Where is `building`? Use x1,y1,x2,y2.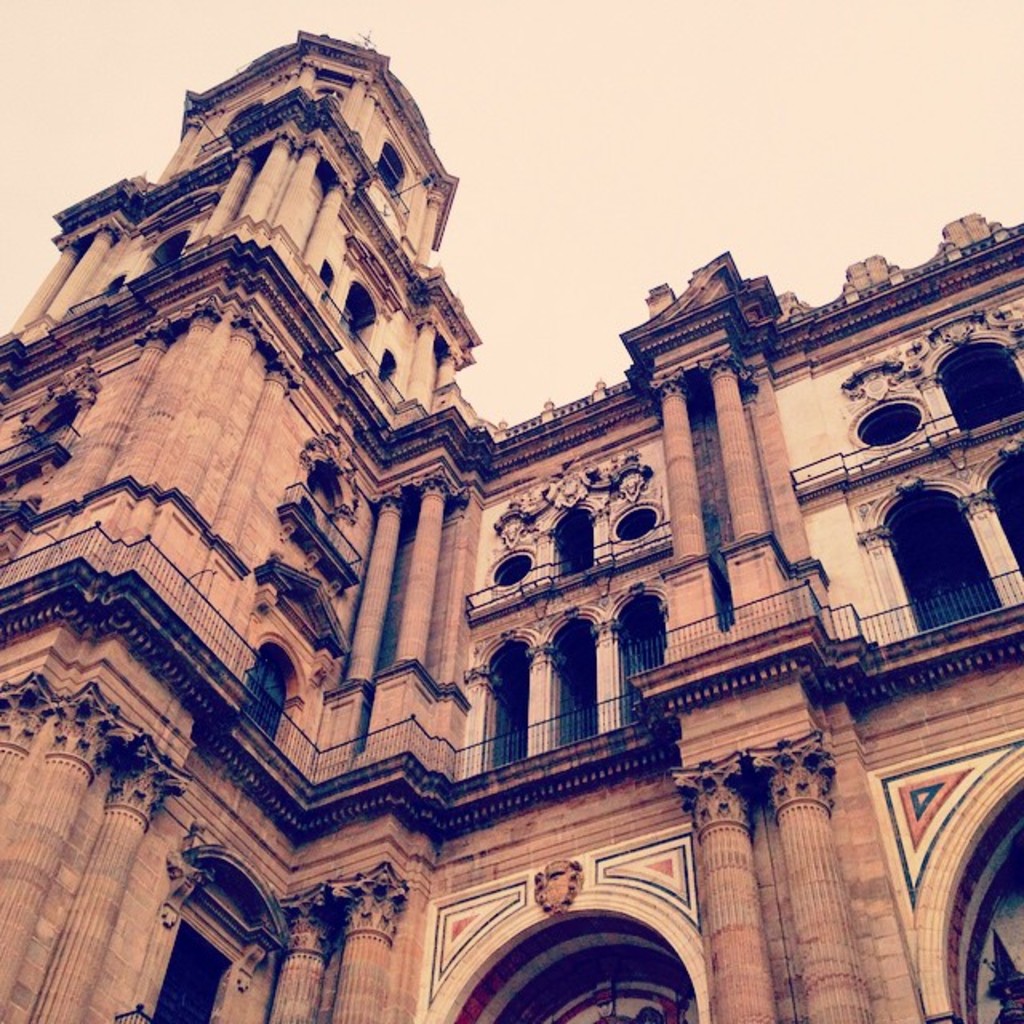
0,32,1022,1021.
